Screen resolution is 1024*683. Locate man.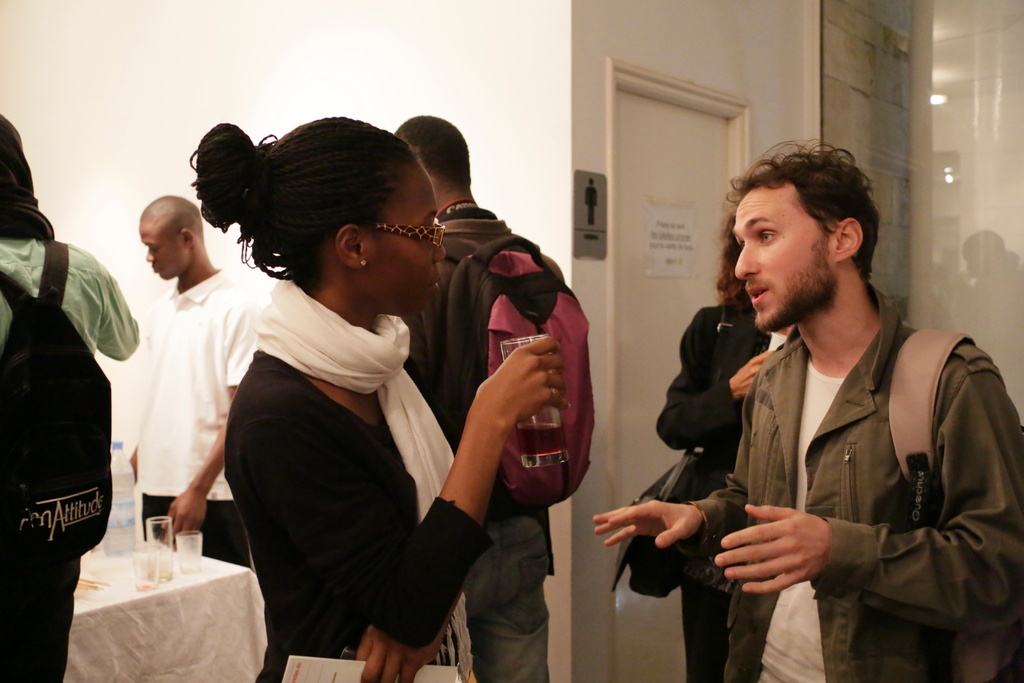
{"left": 685, "top": 147, "right": 1009, "bottom": 675}.
